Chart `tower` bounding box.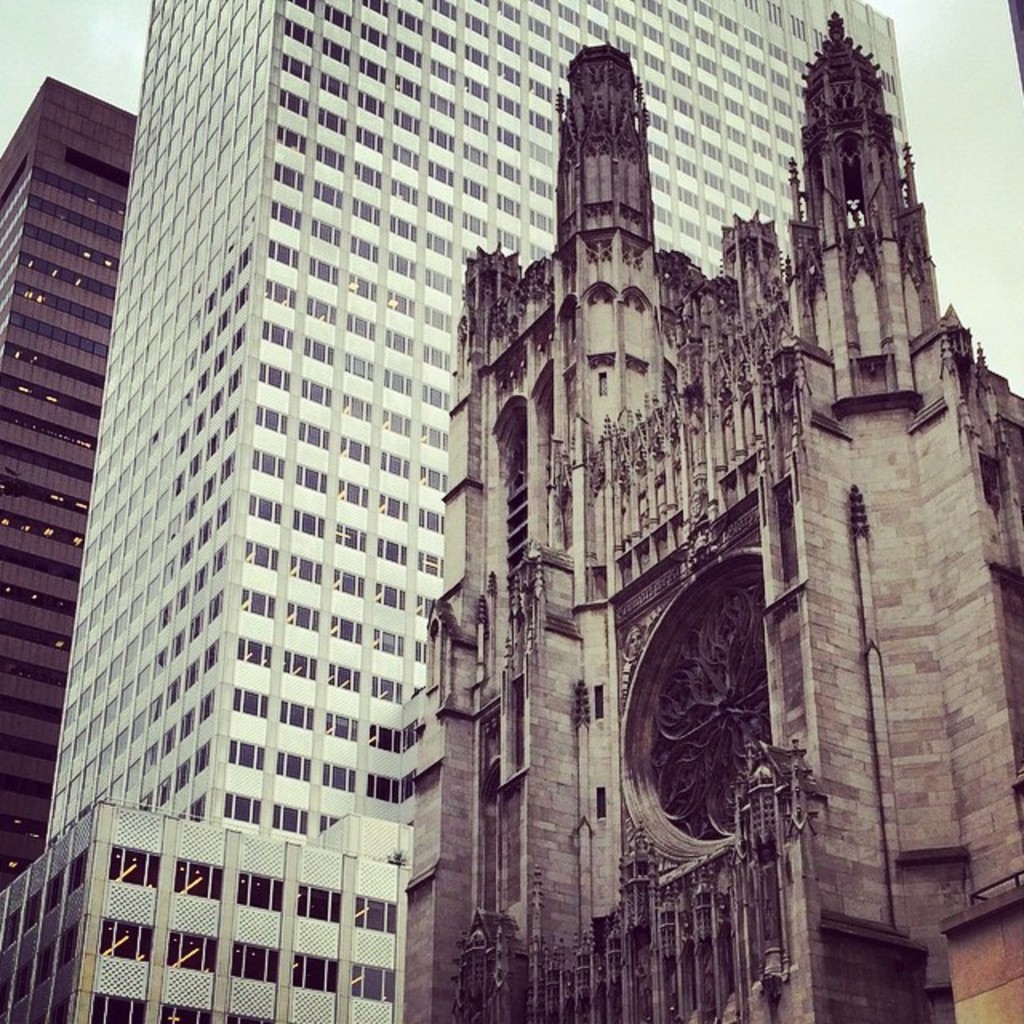
Charted: locate(0, 72, 152, 882).
